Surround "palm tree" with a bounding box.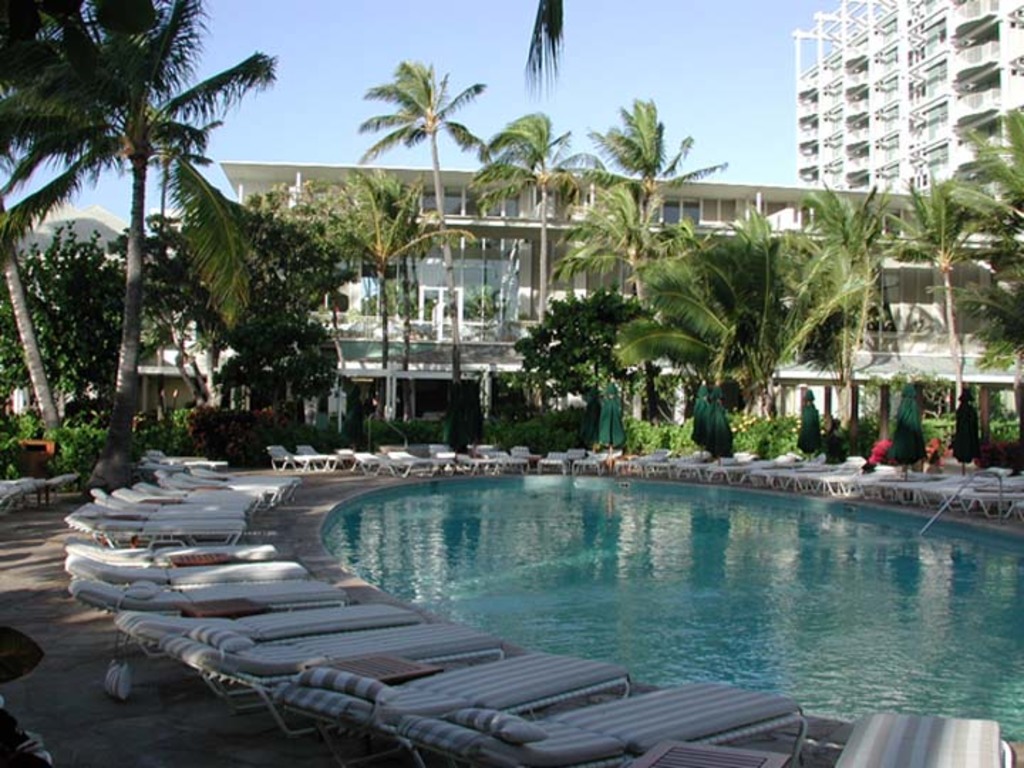
(left=496, top=118, right=563, bottom=518).
